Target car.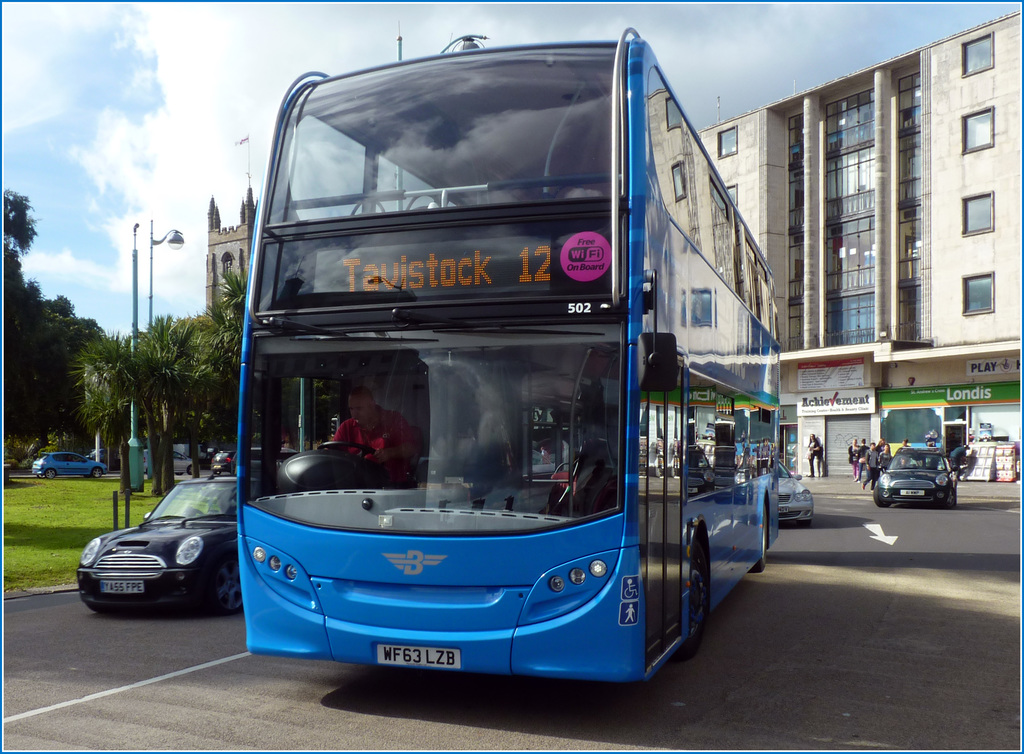
Target region: 211, 447, 236, 474.
